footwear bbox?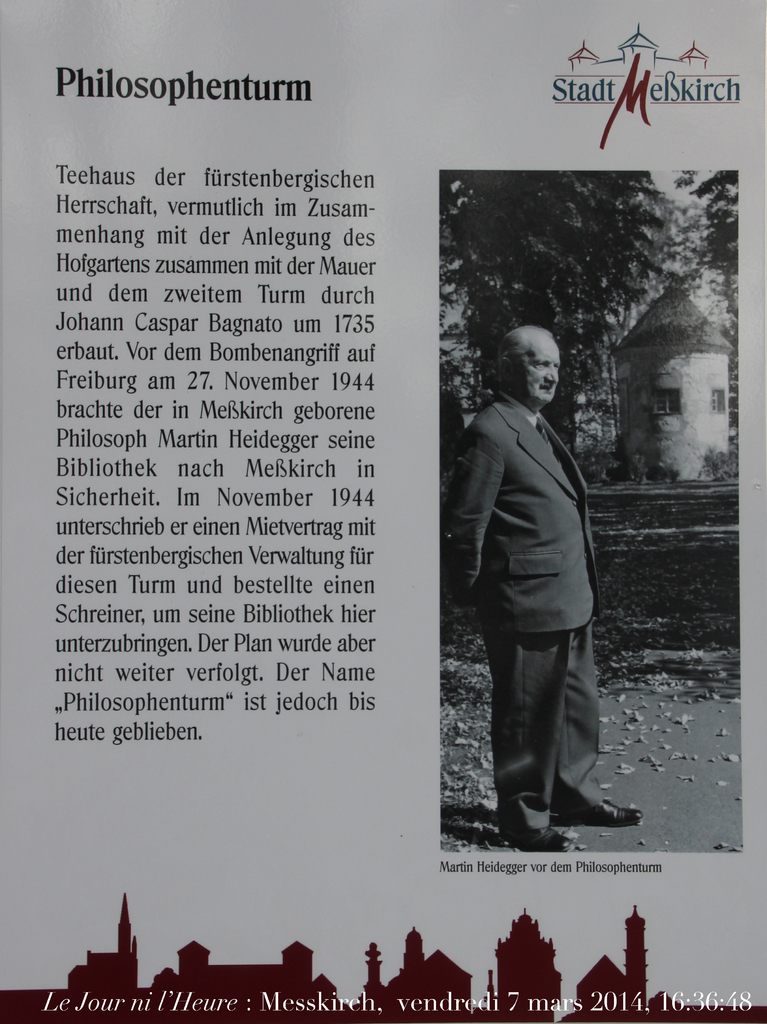
locate(502, 811, 584, 848)
